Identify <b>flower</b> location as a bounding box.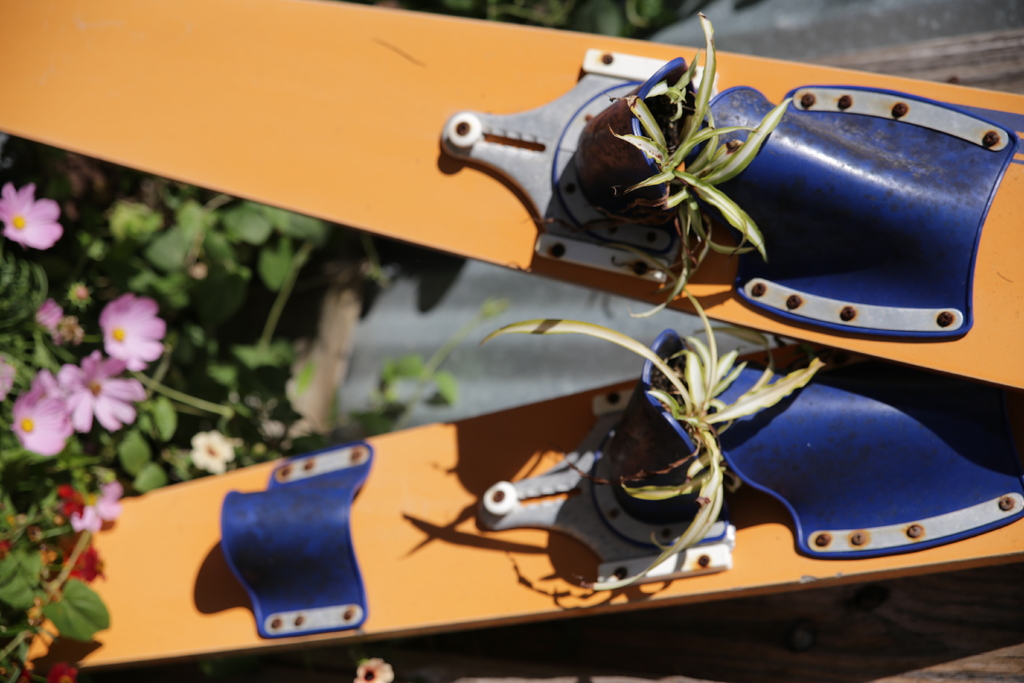
0, 183, 68, 250.
